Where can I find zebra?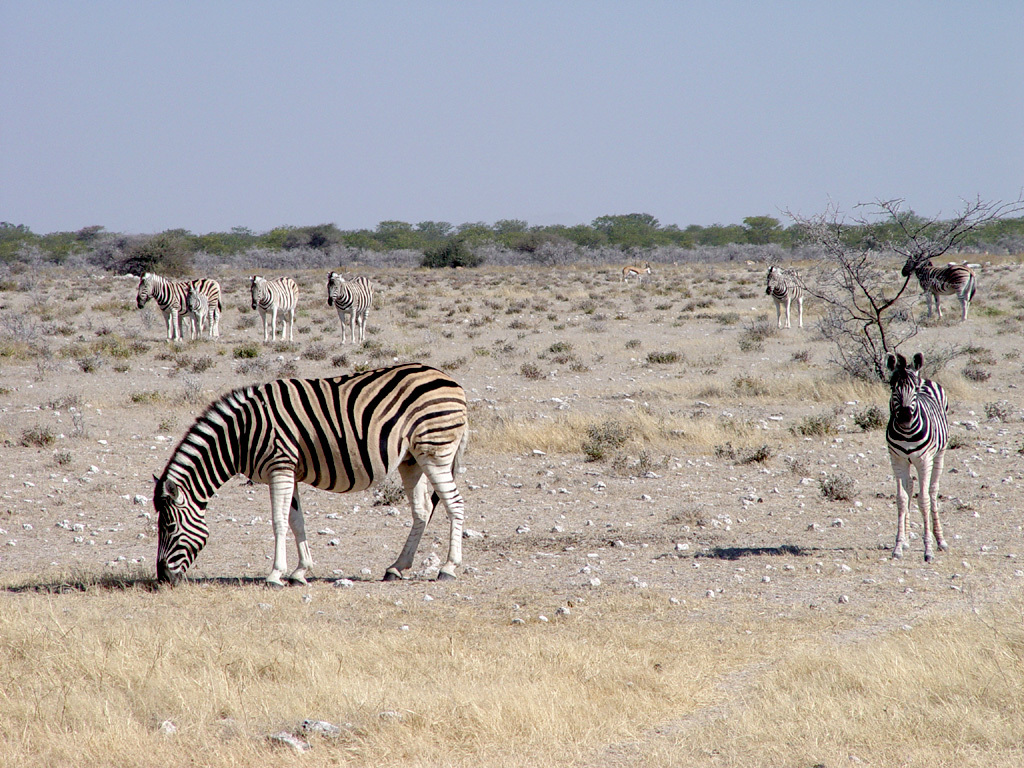
You can find it at x1=882 y1=346 x2=950 y2=561.
